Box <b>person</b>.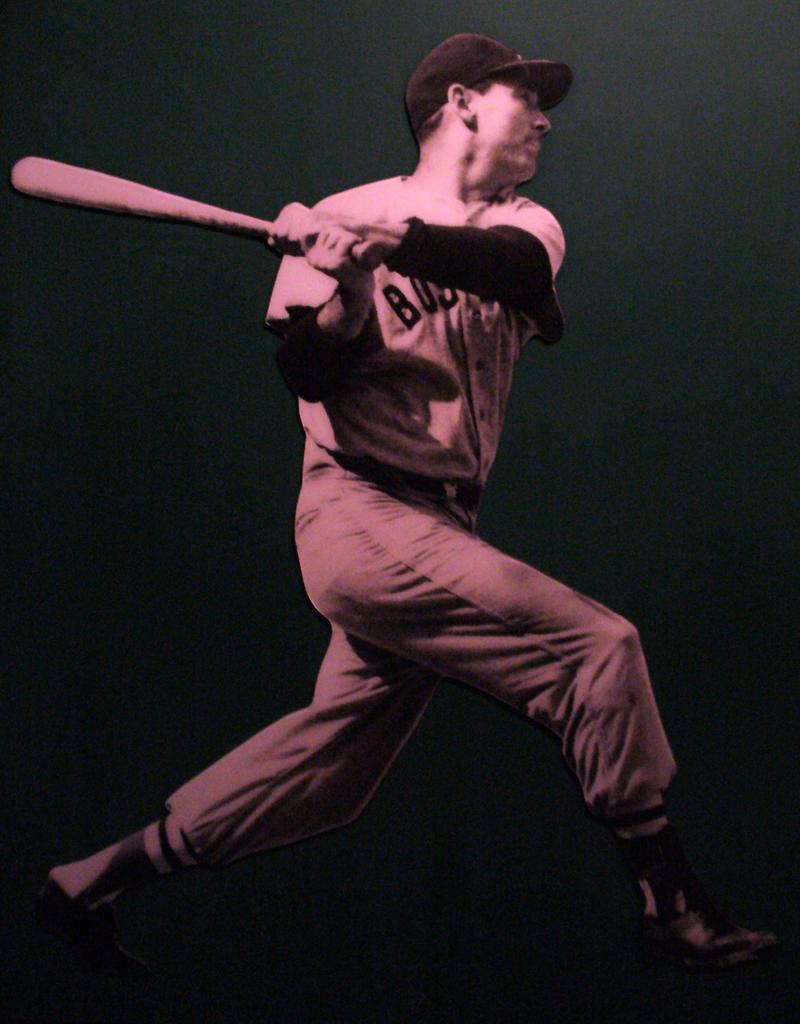
61, 57, 689, 994.
